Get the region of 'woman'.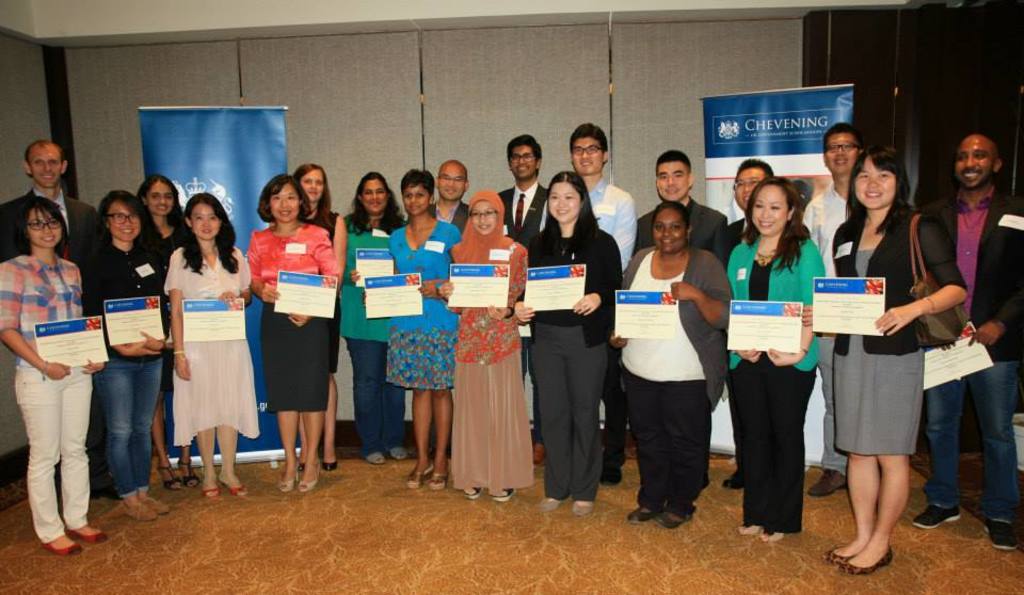
box=[733, 160, 836, 546].
